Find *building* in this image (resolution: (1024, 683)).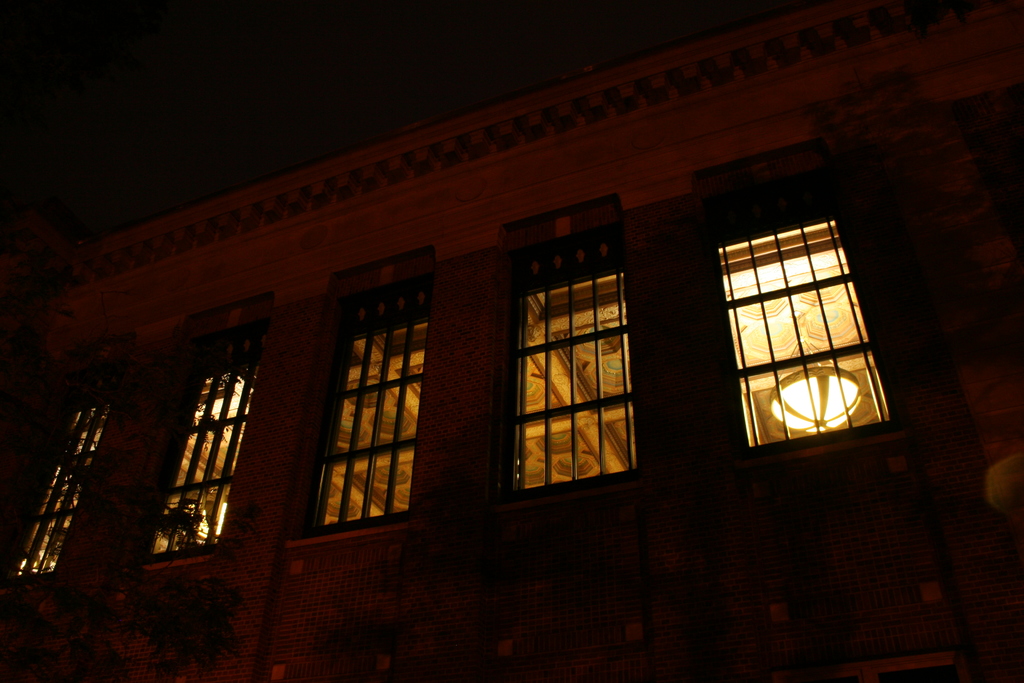
detection(1, 0, 1023, 682).
